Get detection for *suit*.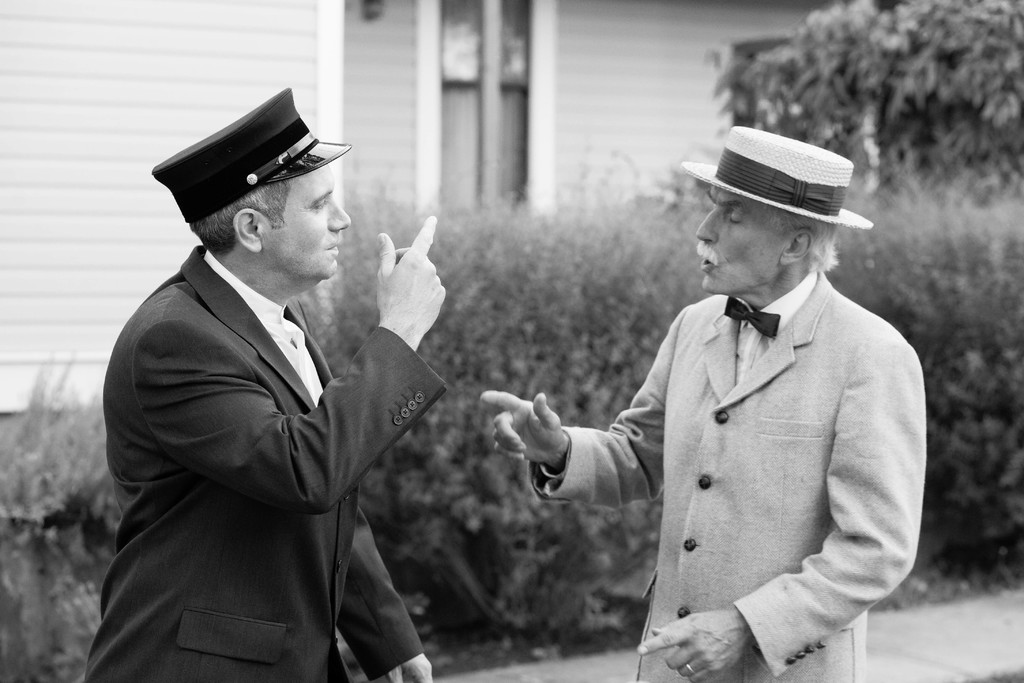
Detection: {"x1": 531, "y1": 270, "x2": 928, "y2": 682}.
